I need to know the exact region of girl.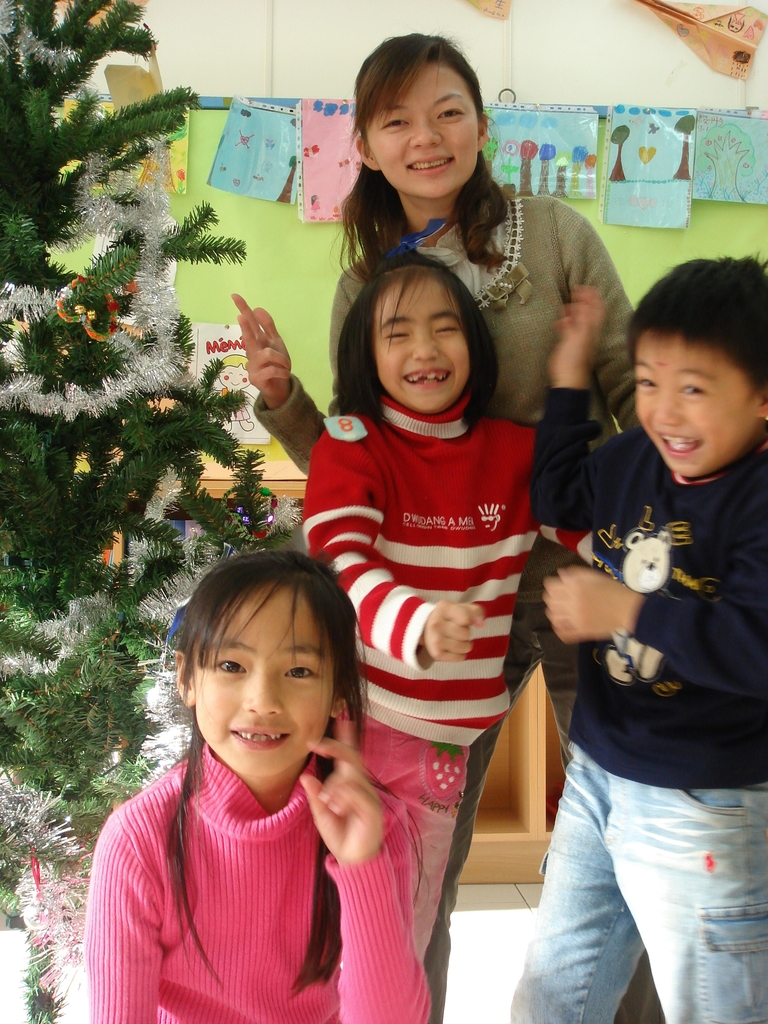
Region: (left=302, top=248, right=620, bottom=936).
